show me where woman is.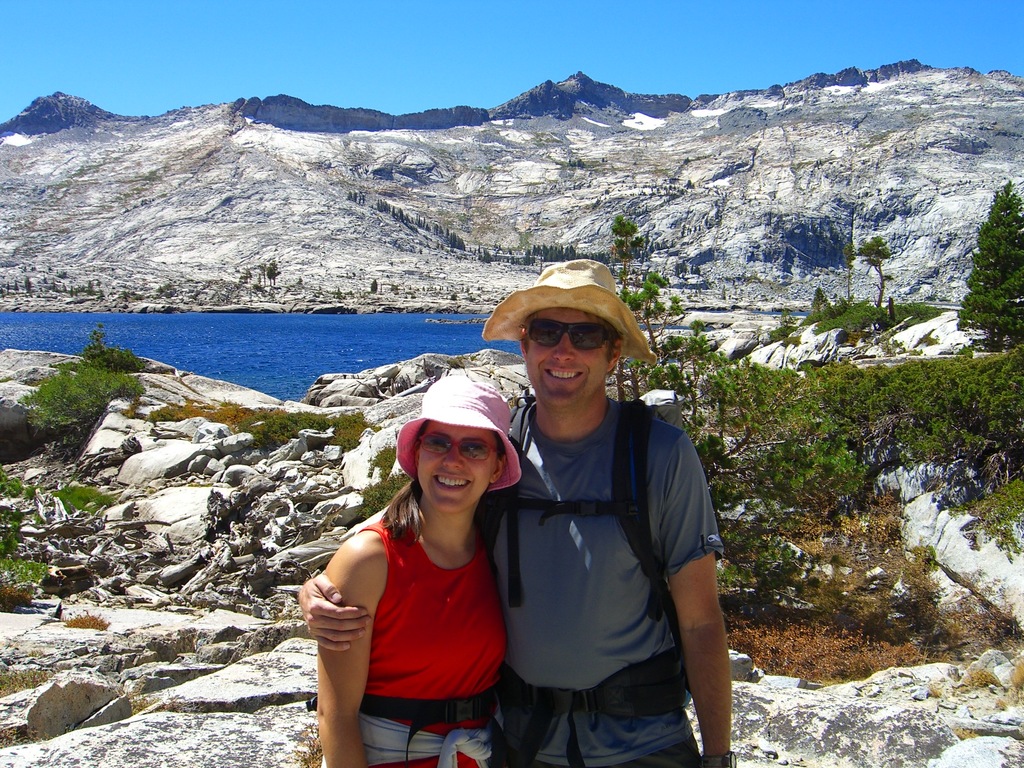
woman is at detection(307, 382, 532, 763).
